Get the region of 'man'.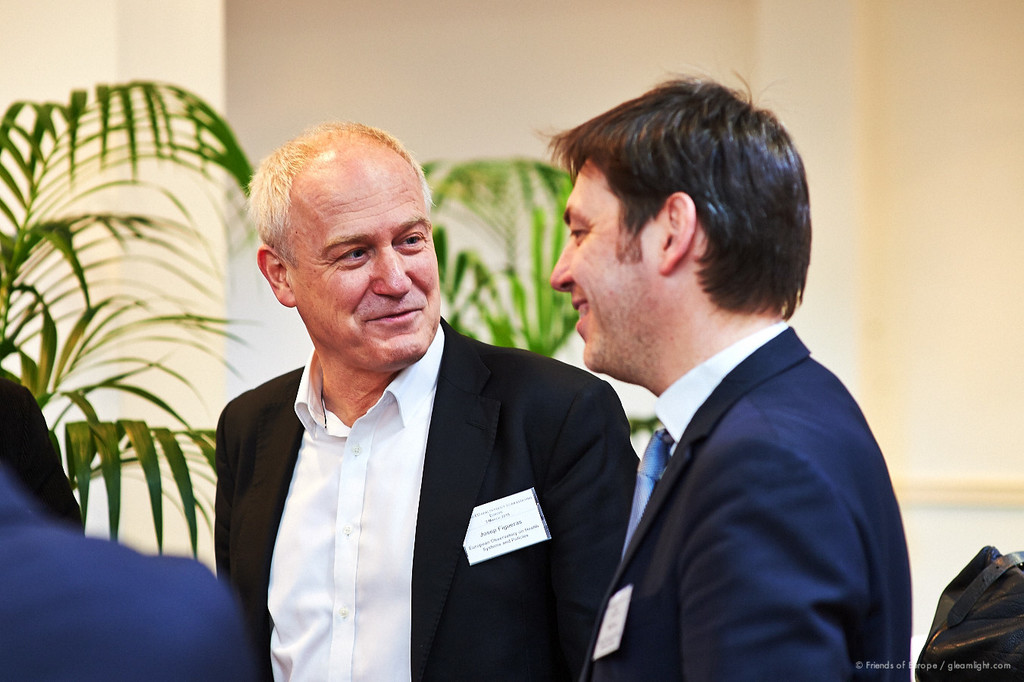
<region>520, 58, 915, 681</region>.
